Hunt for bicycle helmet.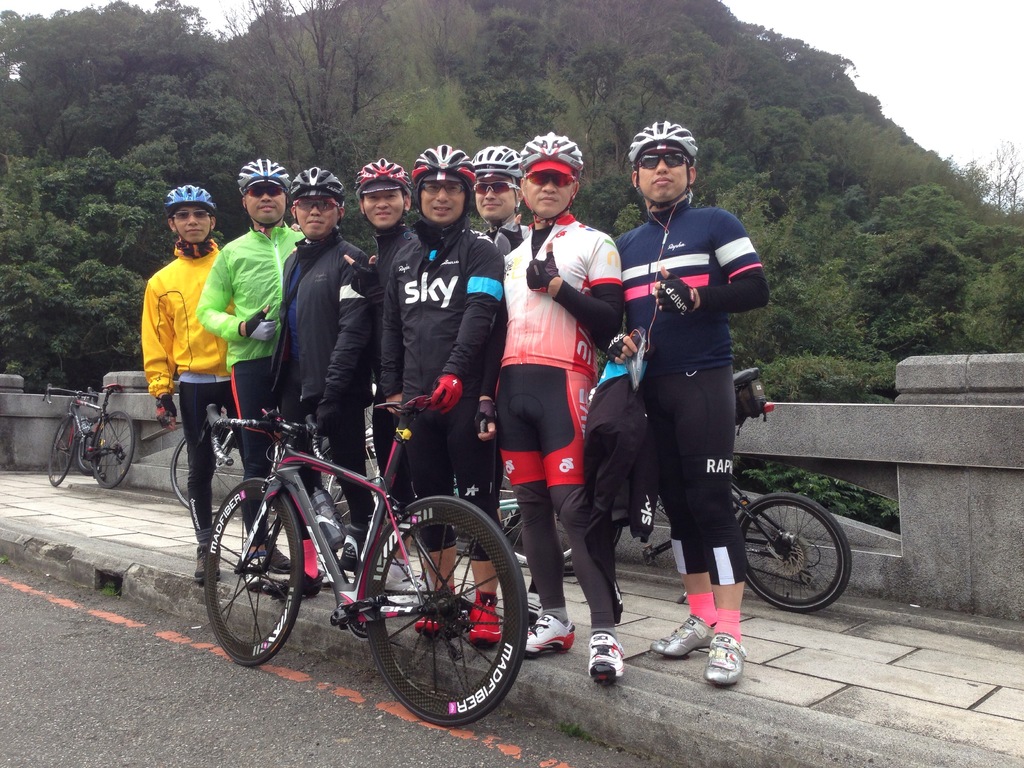
Hunted down at BBox(628, 116, 701, 156).
